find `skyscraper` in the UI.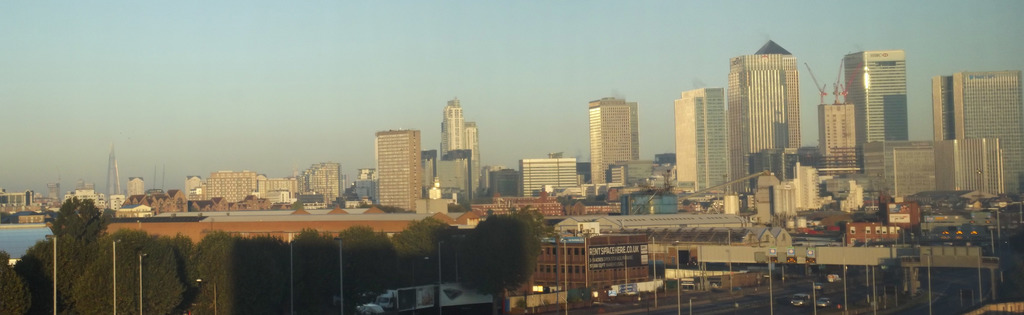
UI element at 727, 40, 802, 198.
